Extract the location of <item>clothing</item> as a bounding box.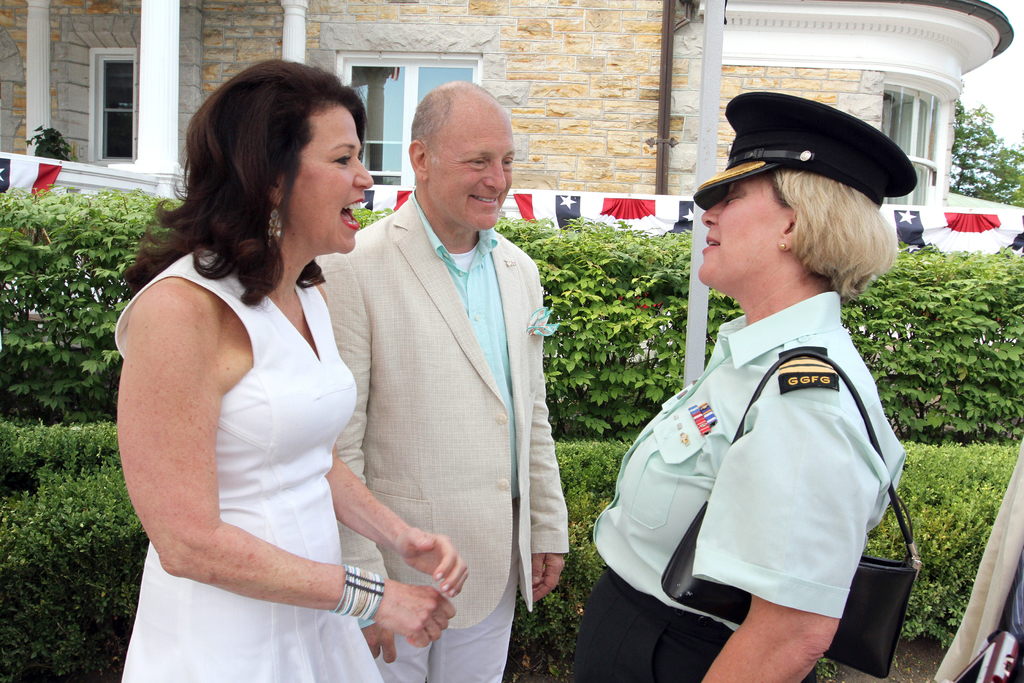
(82,242,404,682).
